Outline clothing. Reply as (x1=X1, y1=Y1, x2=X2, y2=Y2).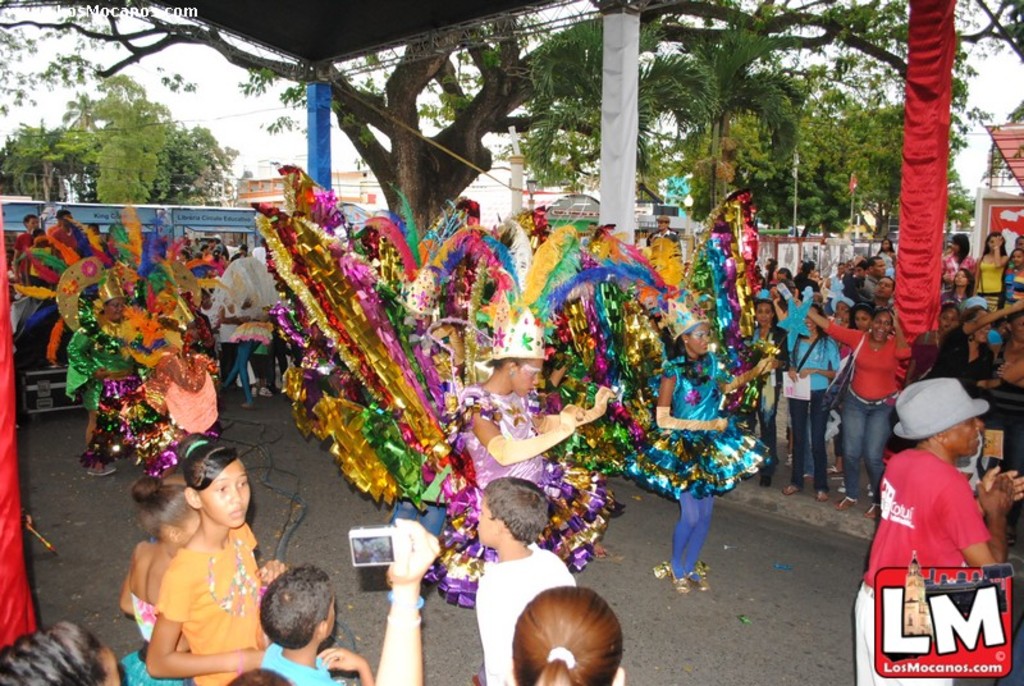
(x1=1001, y1=259, x2=1023, y2=311).
